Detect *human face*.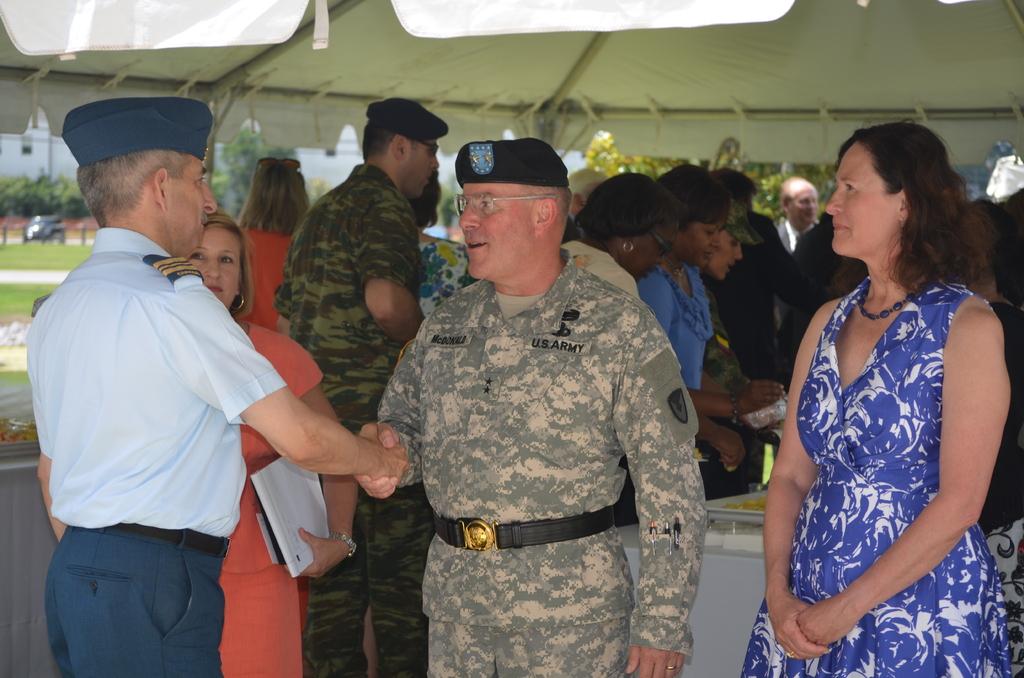
Detected at (636, 223, 676, 286).
